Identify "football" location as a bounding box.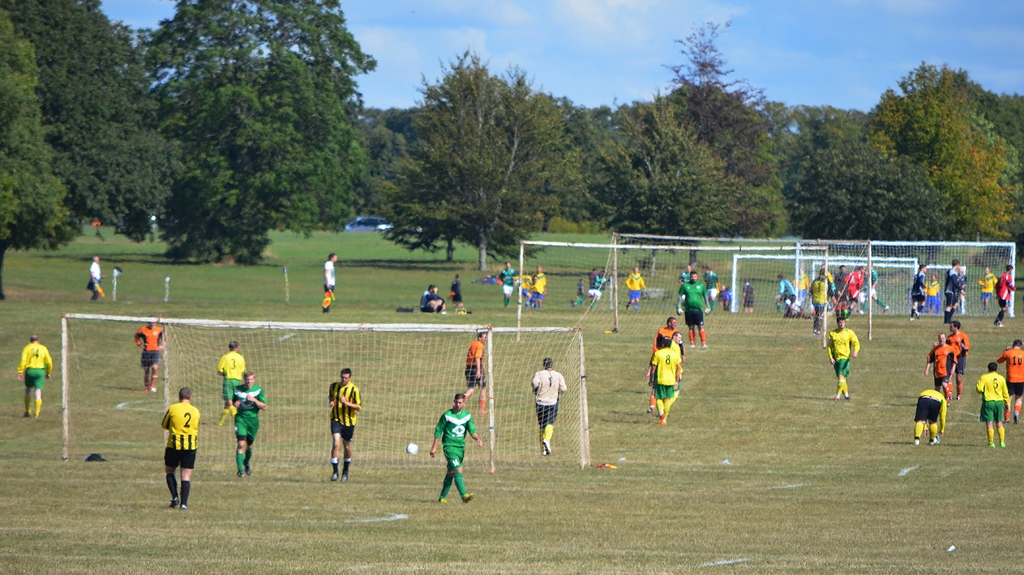
bbox=[404, 441, 422, 457].
